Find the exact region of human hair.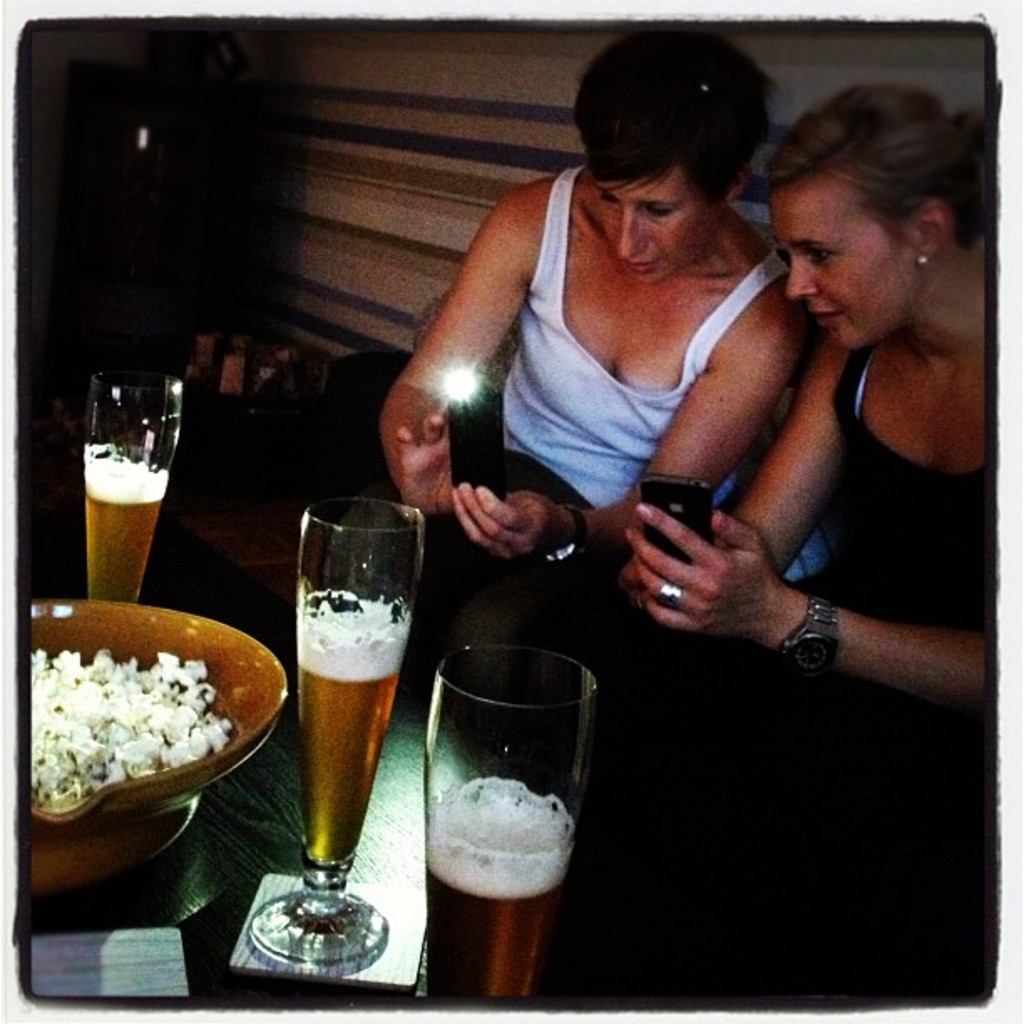
Exact region: bbox(765, 85, 986, 248).
